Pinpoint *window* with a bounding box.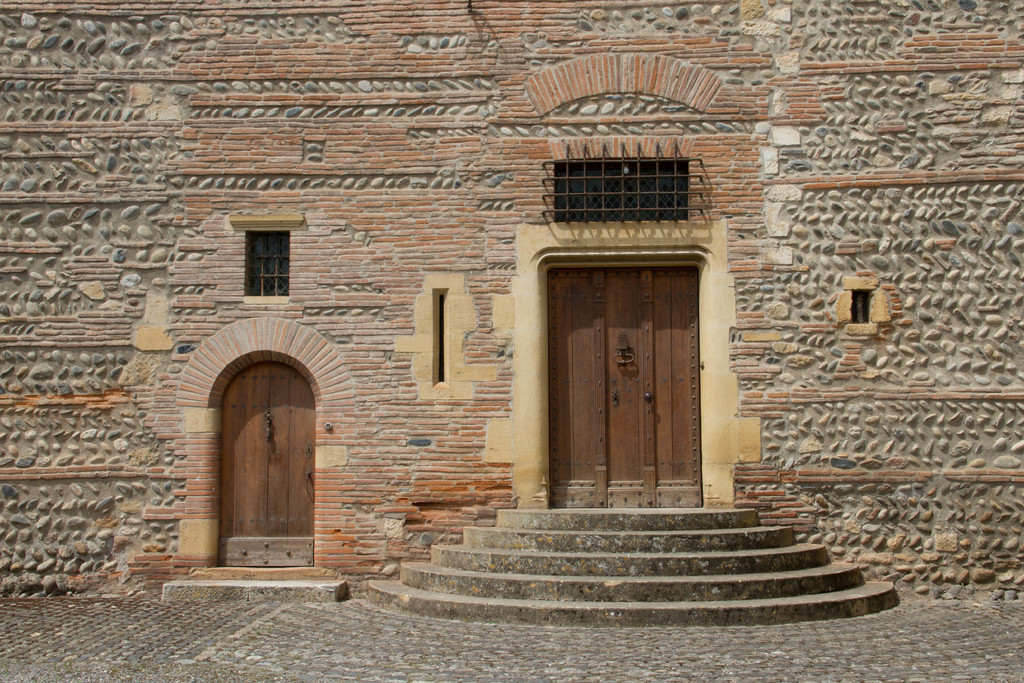
538/140/707/217.
